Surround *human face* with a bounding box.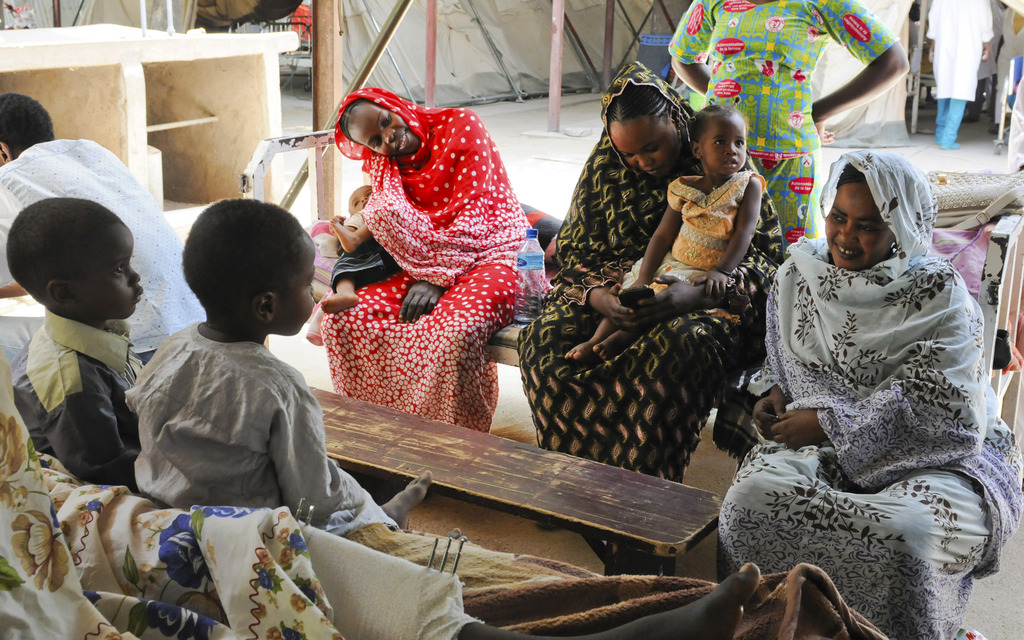
(348, 106, 420, 161).
